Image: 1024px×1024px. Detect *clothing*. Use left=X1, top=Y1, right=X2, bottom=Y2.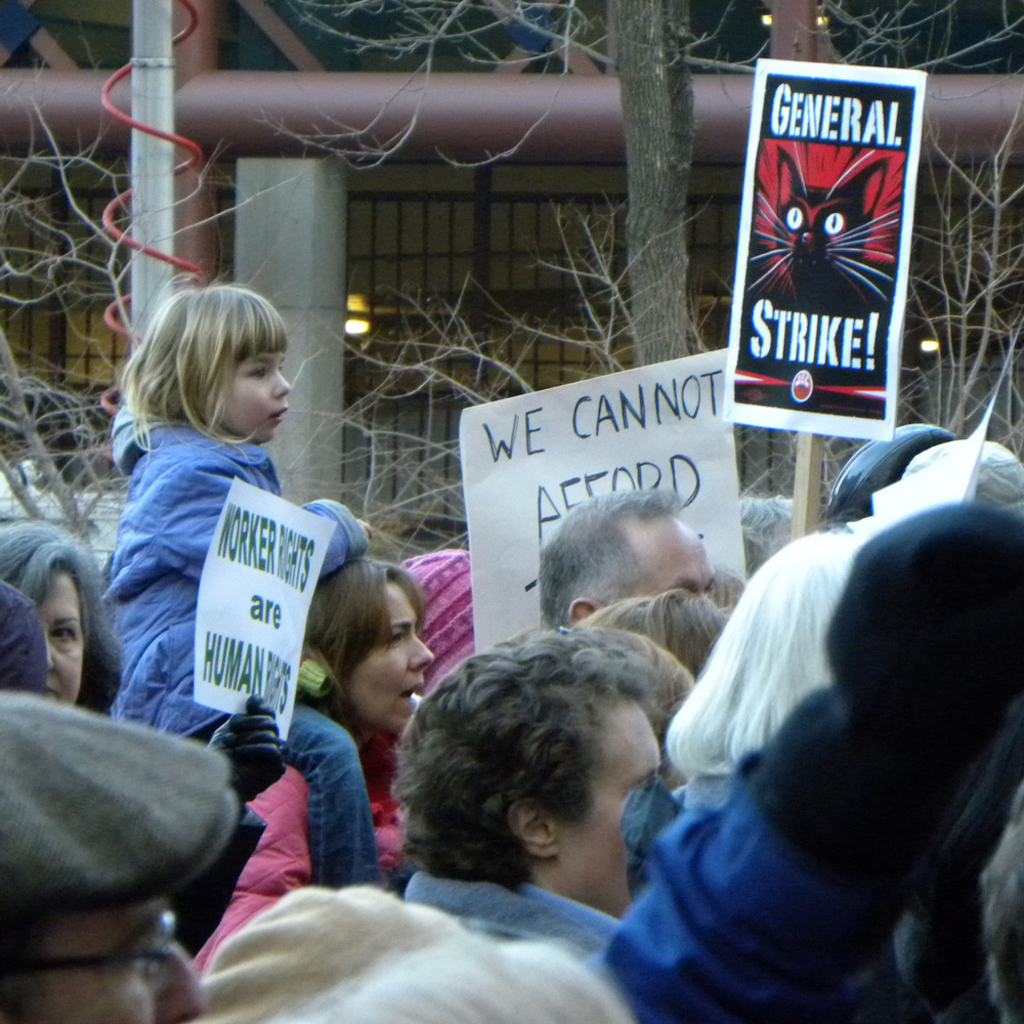
left=593, top=522, right=1023, bottom=1020.
